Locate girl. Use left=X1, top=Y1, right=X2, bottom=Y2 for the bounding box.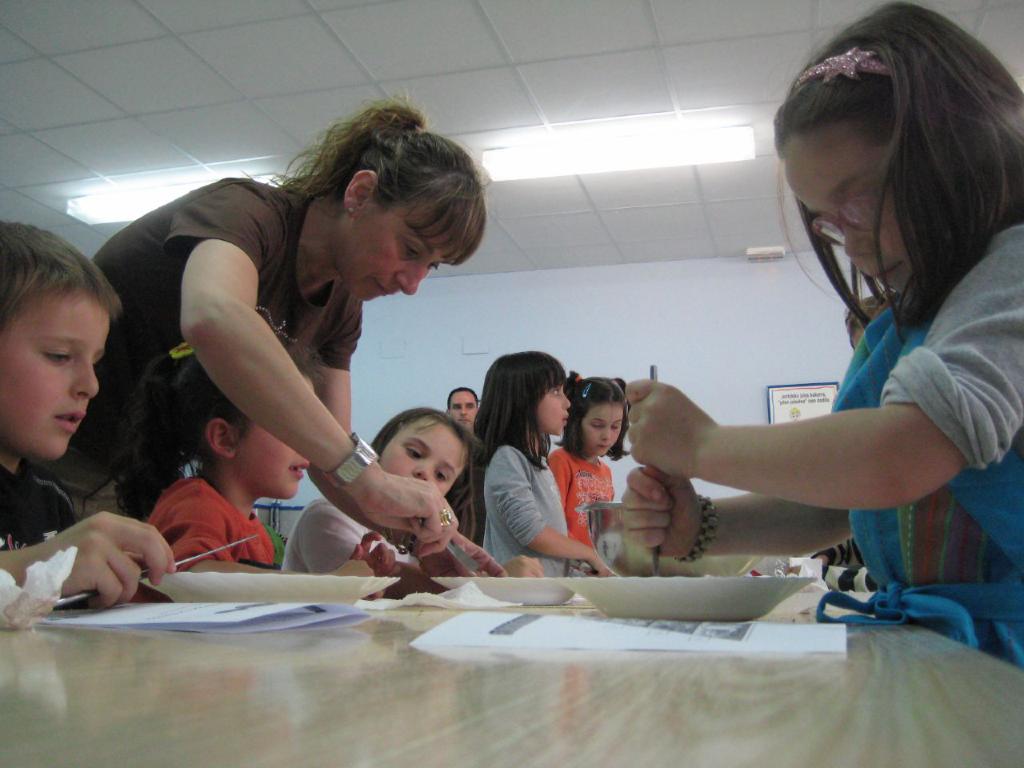
left=282, top=404, right=545, bottom=597.
